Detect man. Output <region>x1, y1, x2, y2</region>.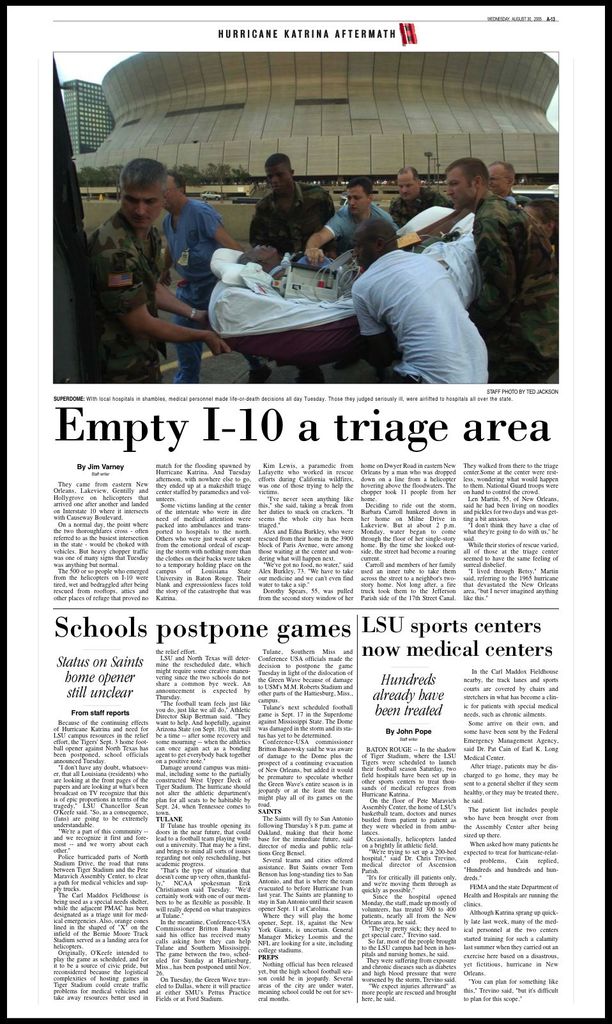
<region>165, 175, 232, 370</region>.
